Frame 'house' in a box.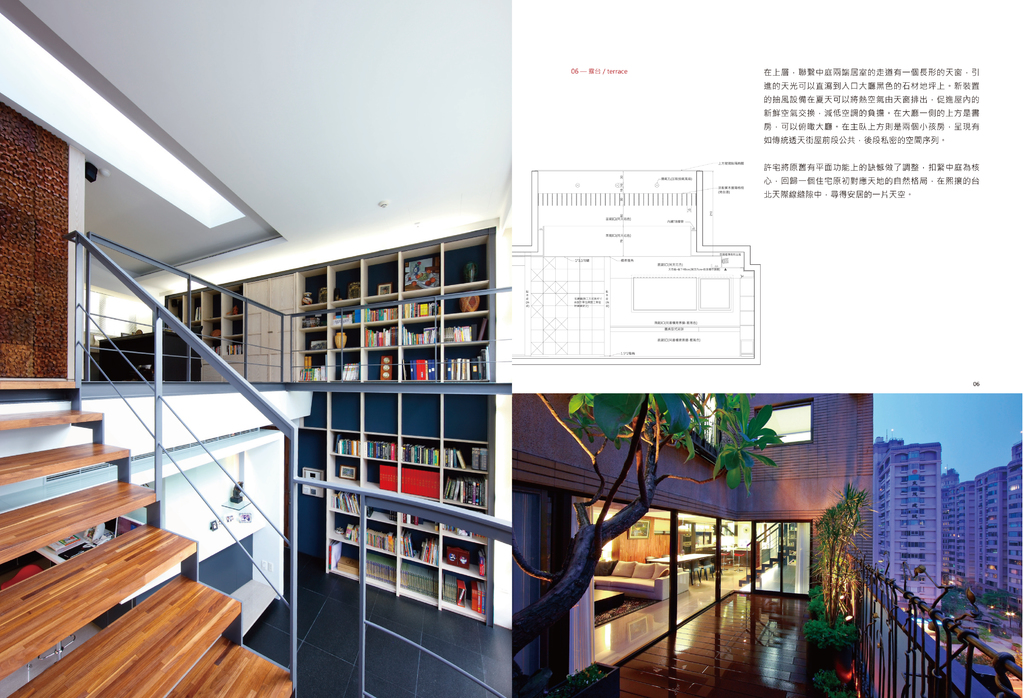
(left=931, top=441, right=1020, bottom=613).
